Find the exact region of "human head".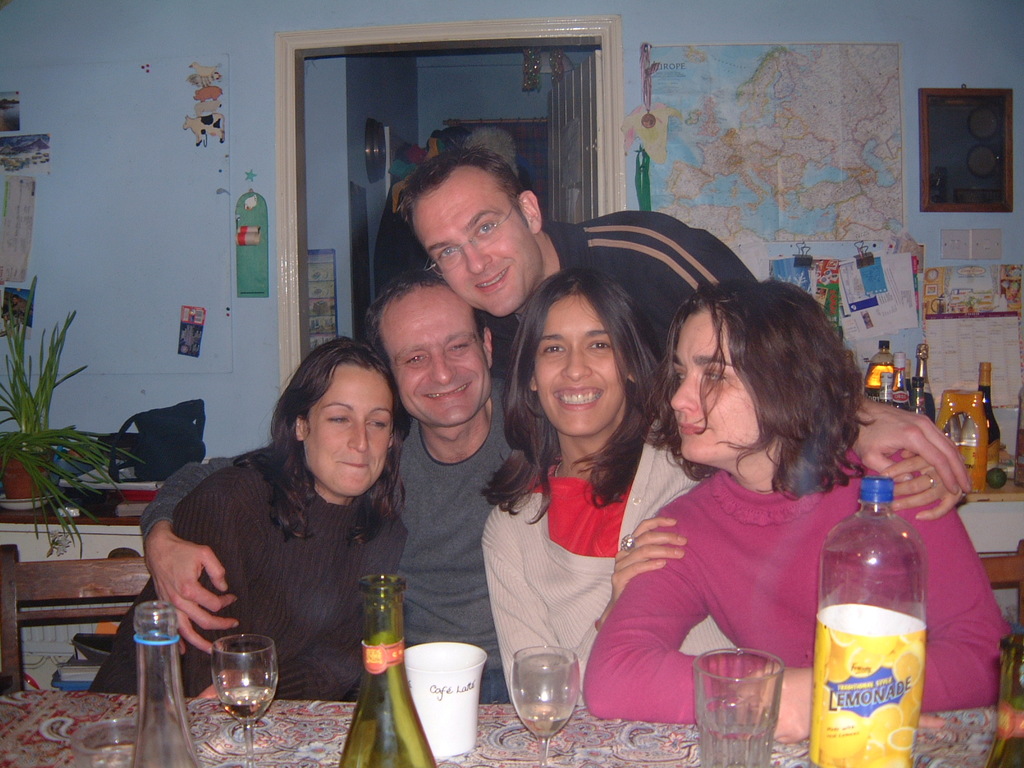
Exact region: detection(280, 339, 401, 502).
